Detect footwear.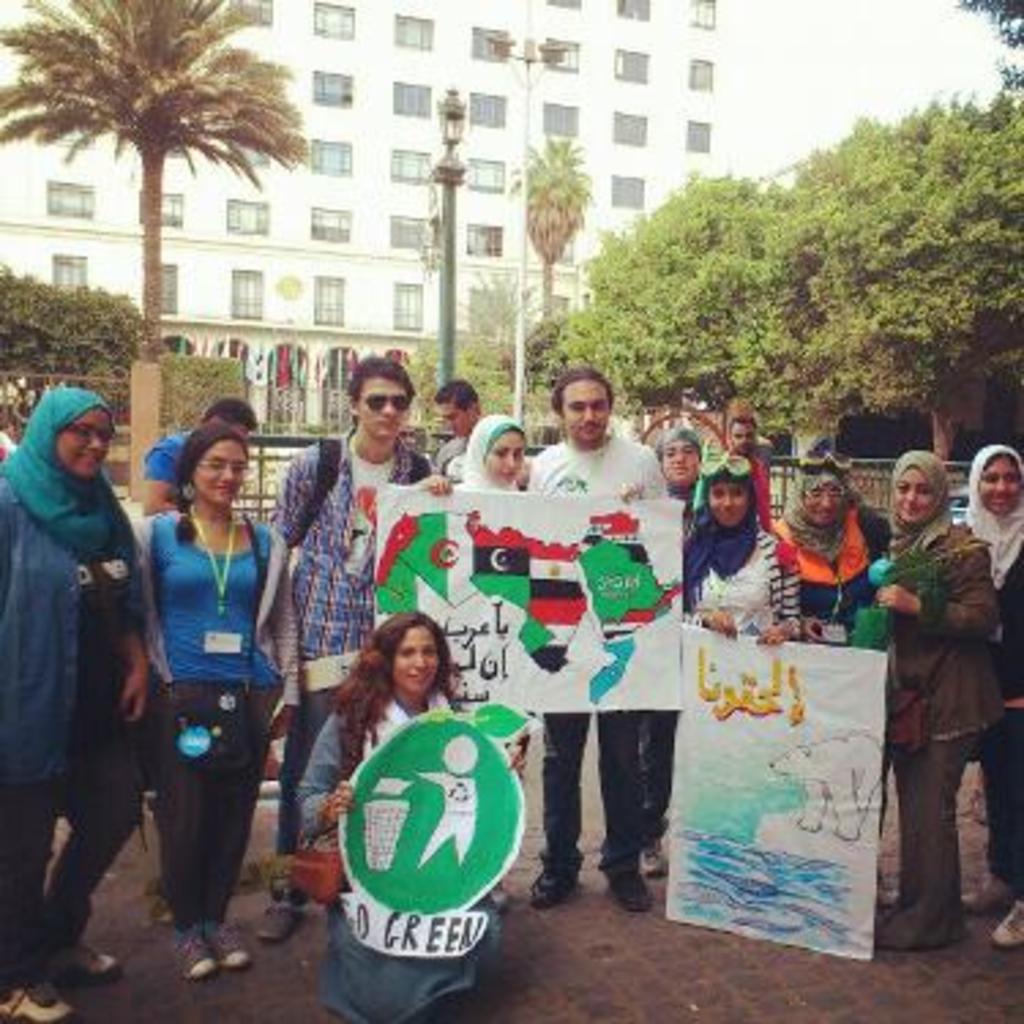
Detected at 609, 868, 655, 912.
